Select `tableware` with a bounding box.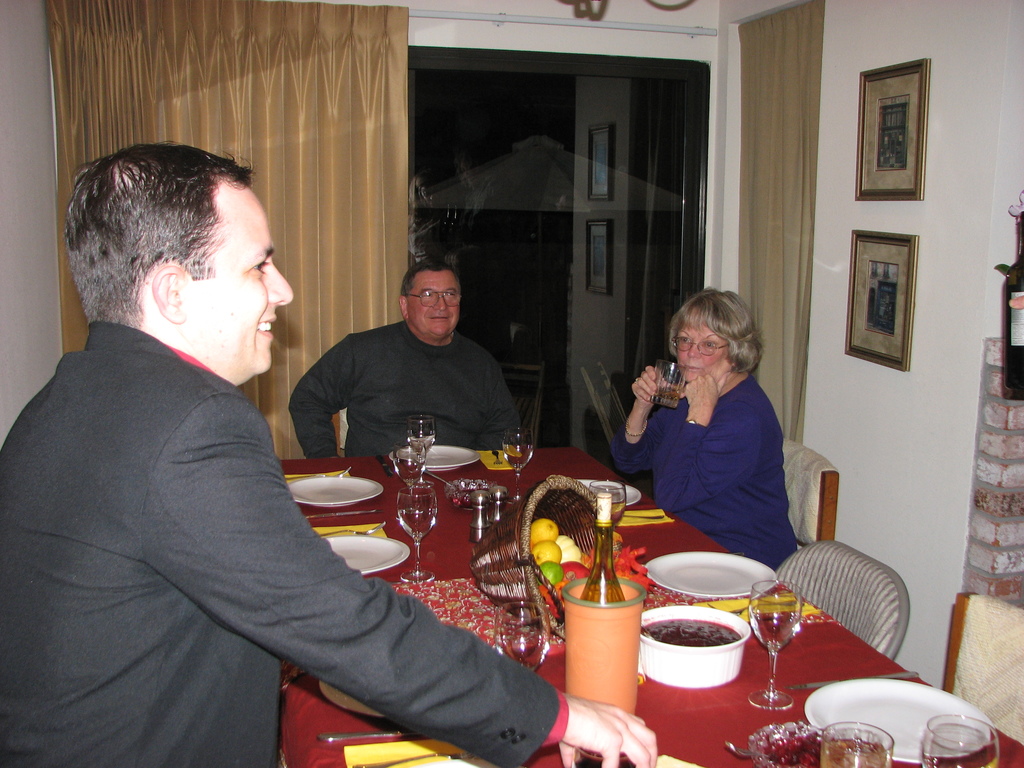
l=493, t=603, r=551, b=669.
